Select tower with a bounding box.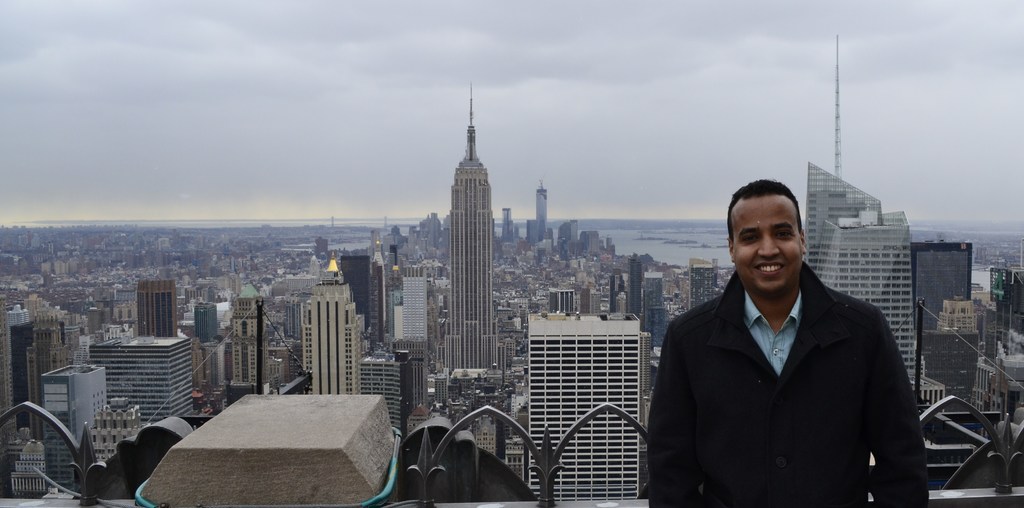
x1=401, y1=266, x2=429, y2=345.
